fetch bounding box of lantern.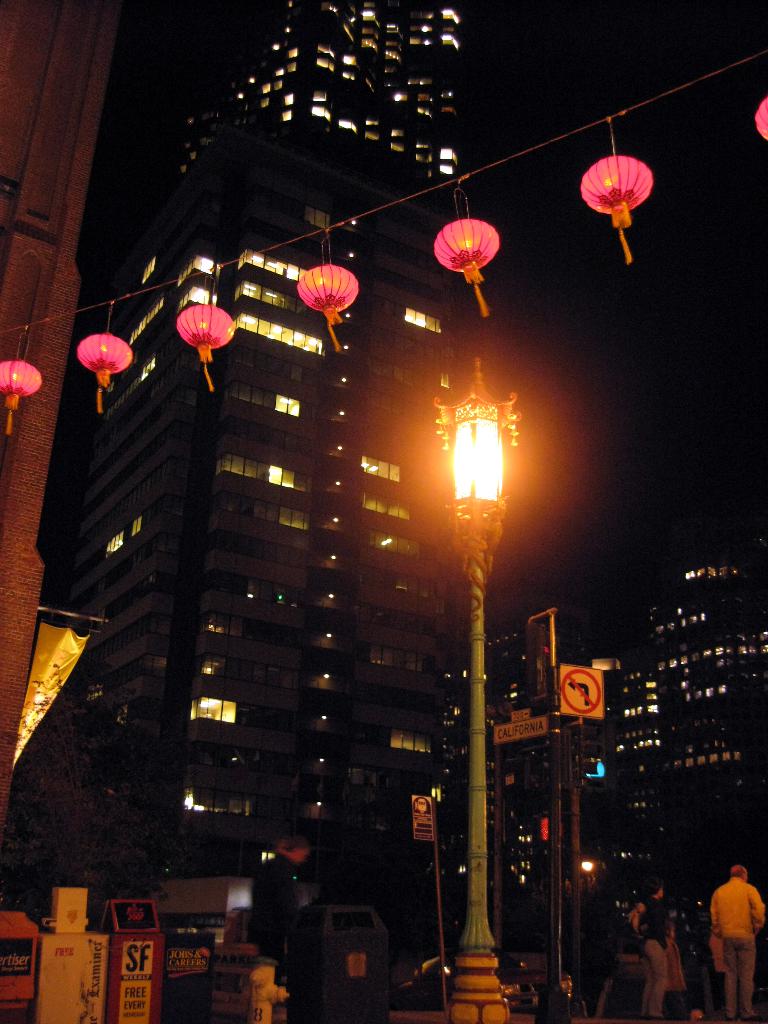
Bbox: 299,264,358,346.
